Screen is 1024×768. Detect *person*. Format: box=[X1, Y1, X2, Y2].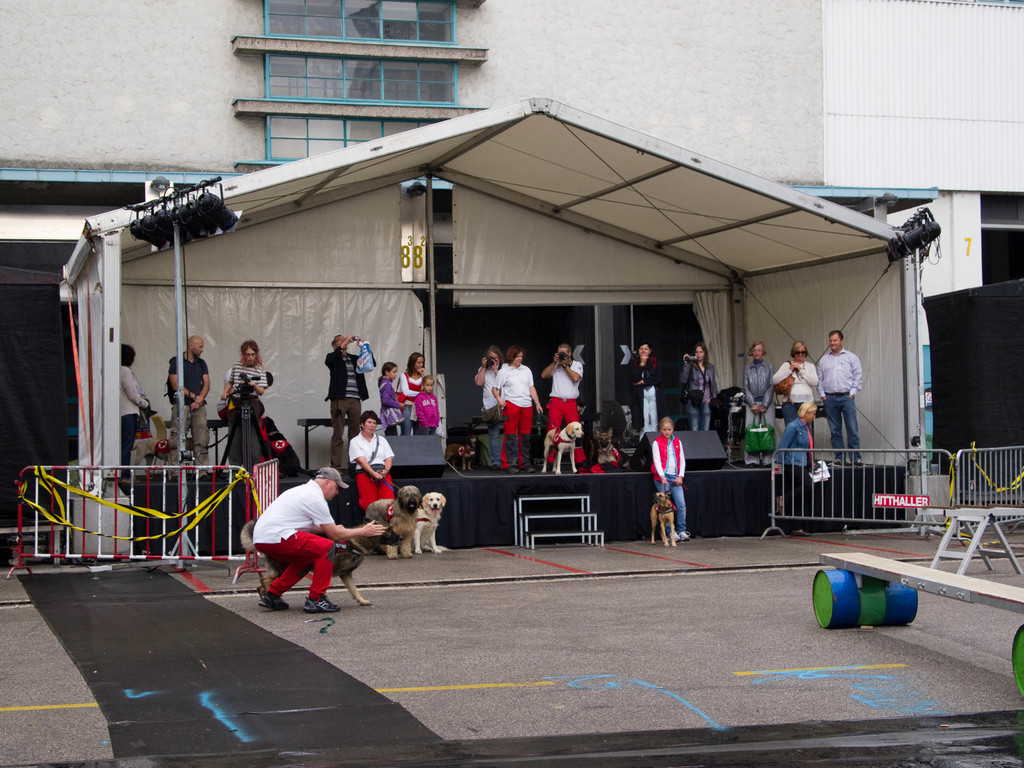
box=[542, 345, 583, 458].
